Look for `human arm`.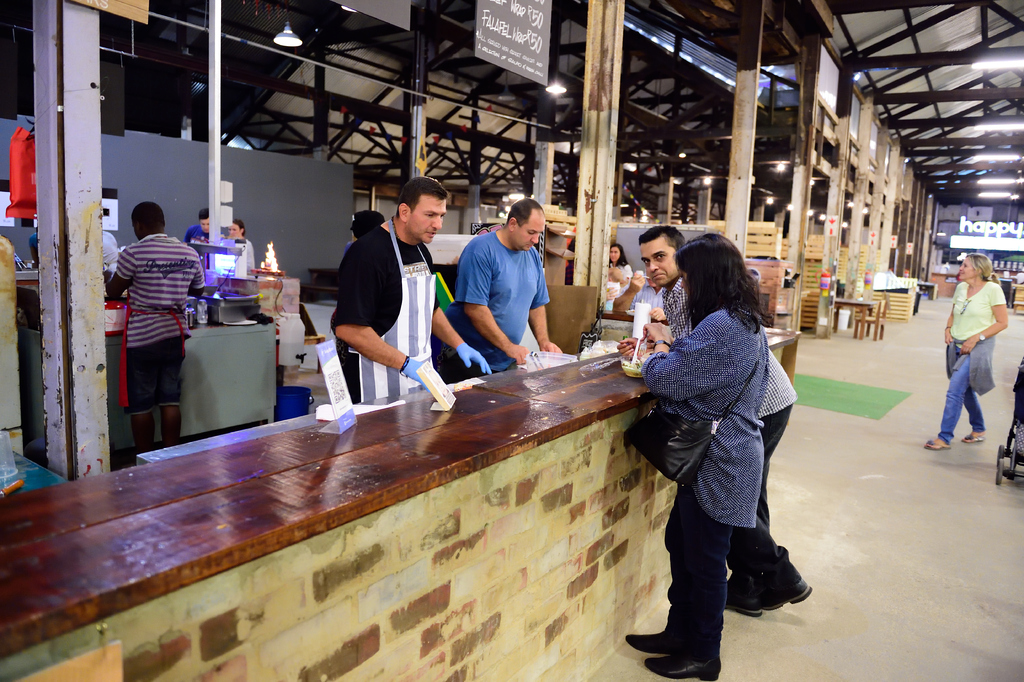
Found: region(651, 305, 678, 331).
